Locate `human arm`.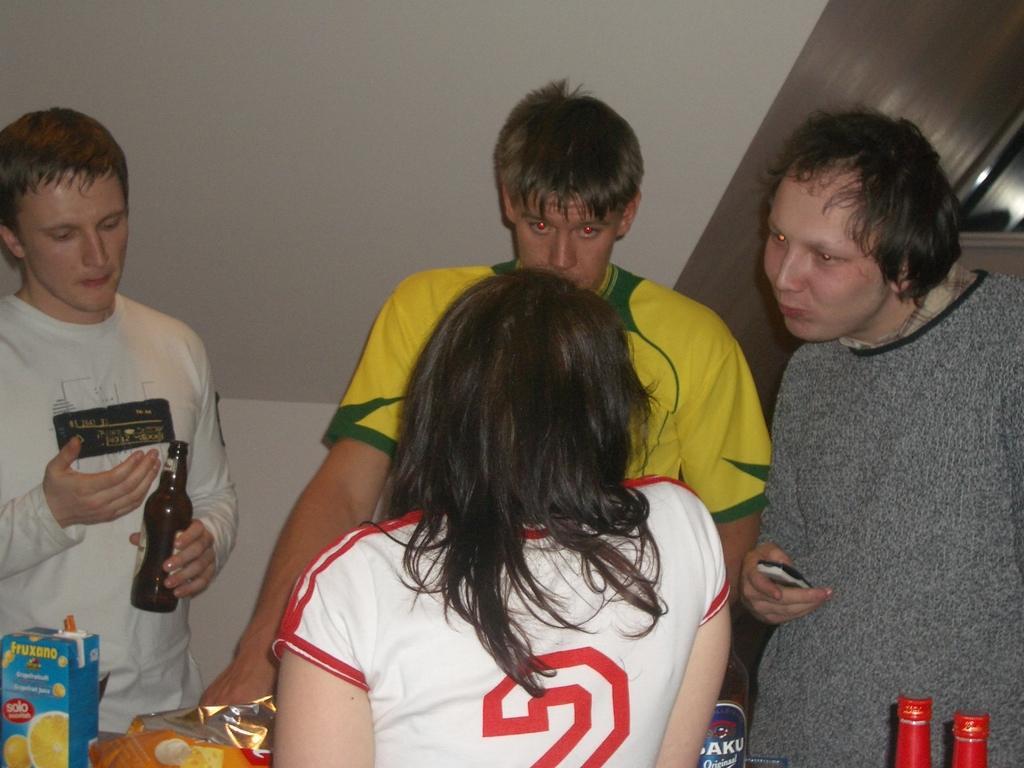
Bounding box: {"x1": 739, "y1": 505, "x2": 837, "y2": 621}.
